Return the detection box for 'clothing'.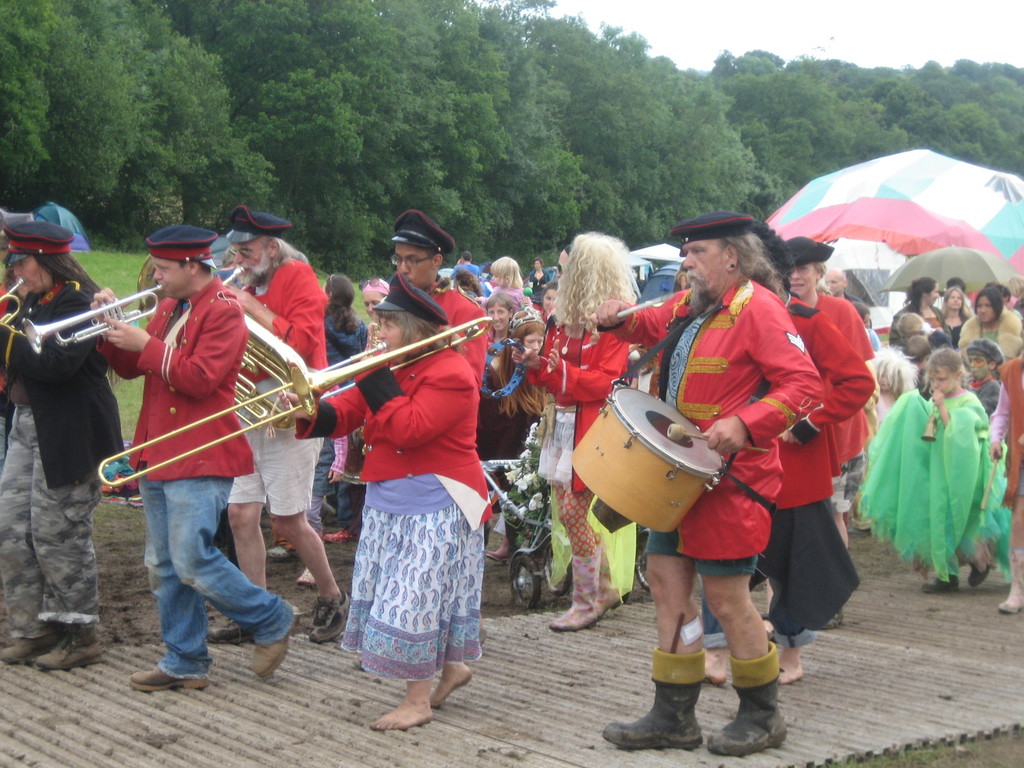
868, 326, 877, 353.
